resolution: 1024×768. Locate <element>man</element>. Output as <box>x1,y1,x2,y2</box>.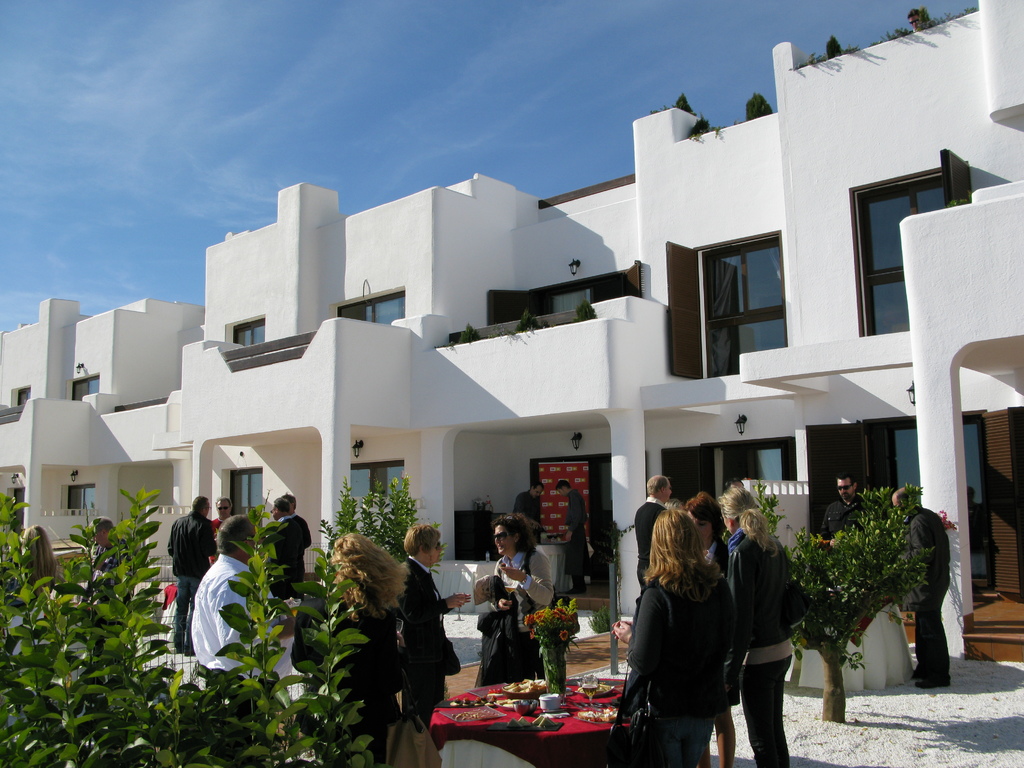
<box>190,513,257,701</box>.
